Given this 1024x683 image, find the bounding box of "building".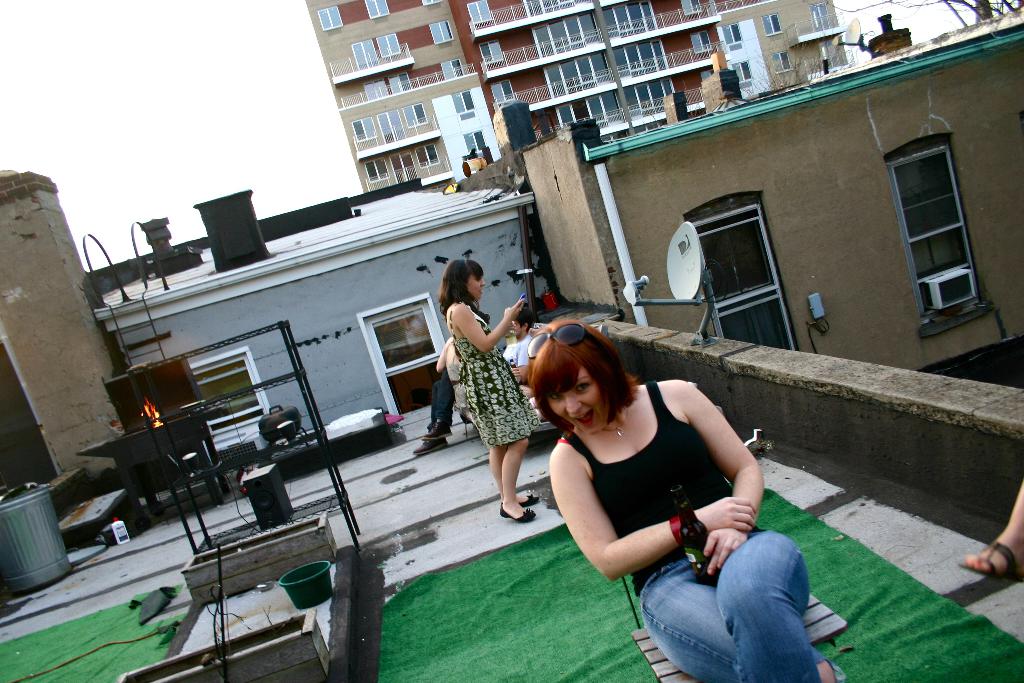
<region>305, 0, 854, 186</region>.
